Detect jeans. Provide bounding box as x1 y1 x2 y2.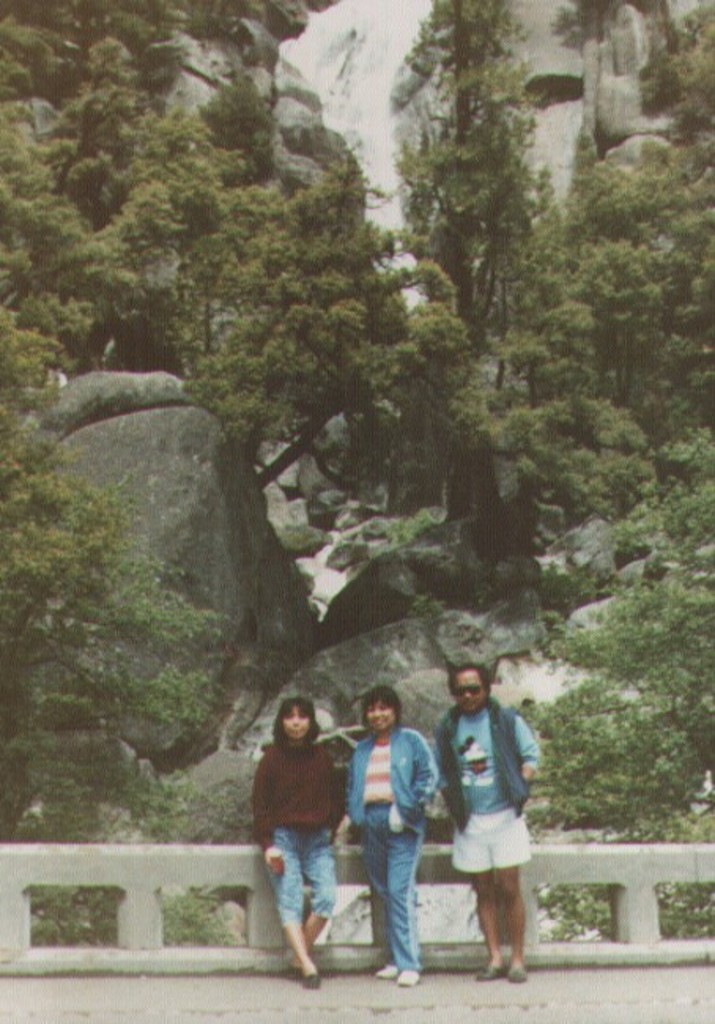
266 822 334 928.
